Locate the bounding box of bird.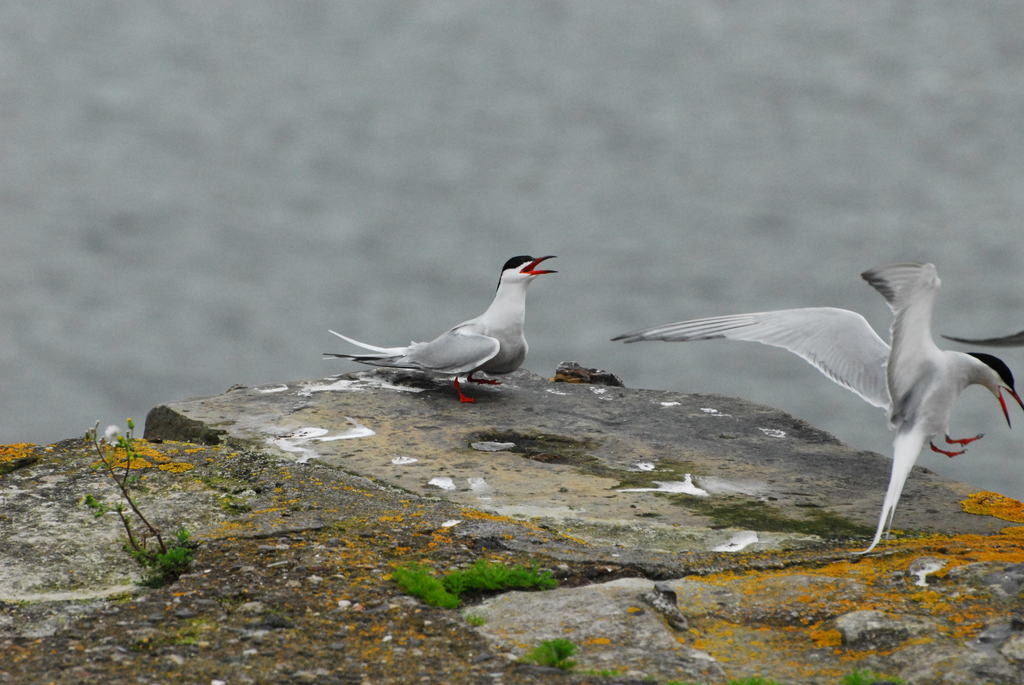
Bounding box: 324, 246, 570, 395.
